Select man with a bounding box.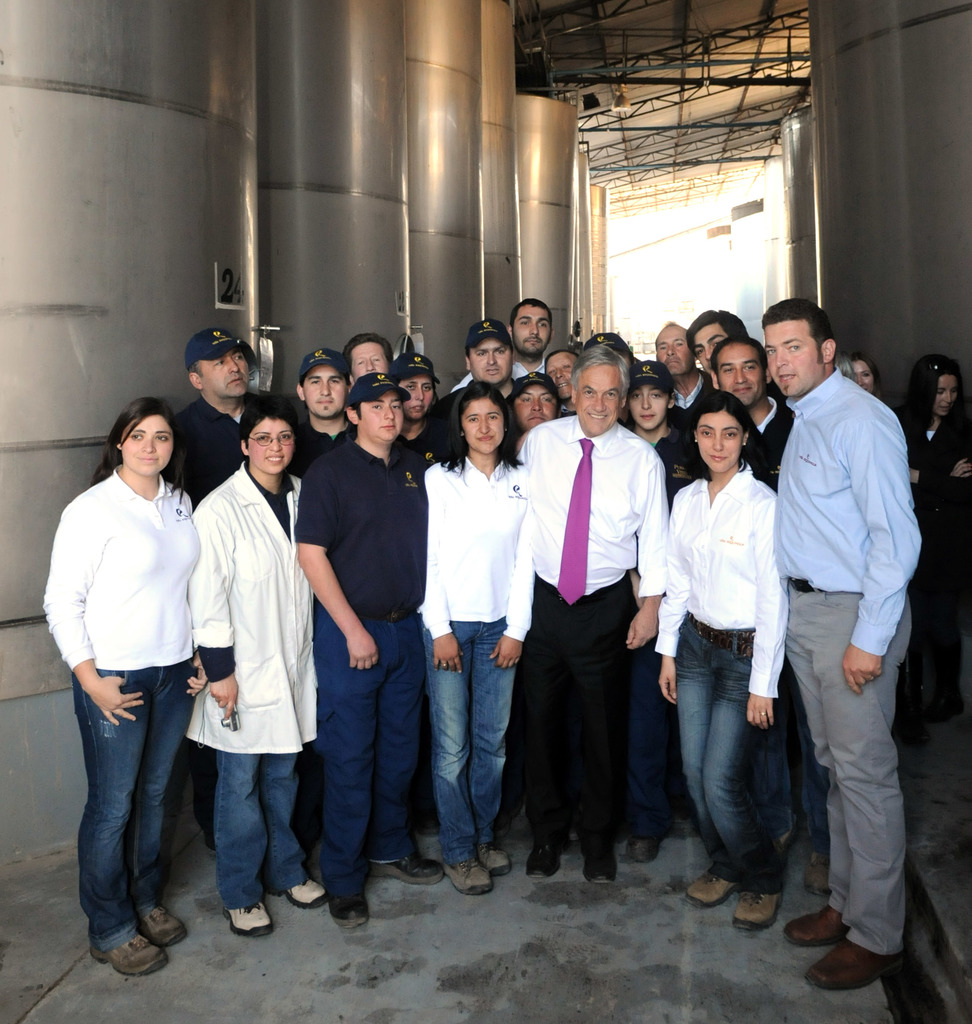
box=[643, 301, 692, 401].
